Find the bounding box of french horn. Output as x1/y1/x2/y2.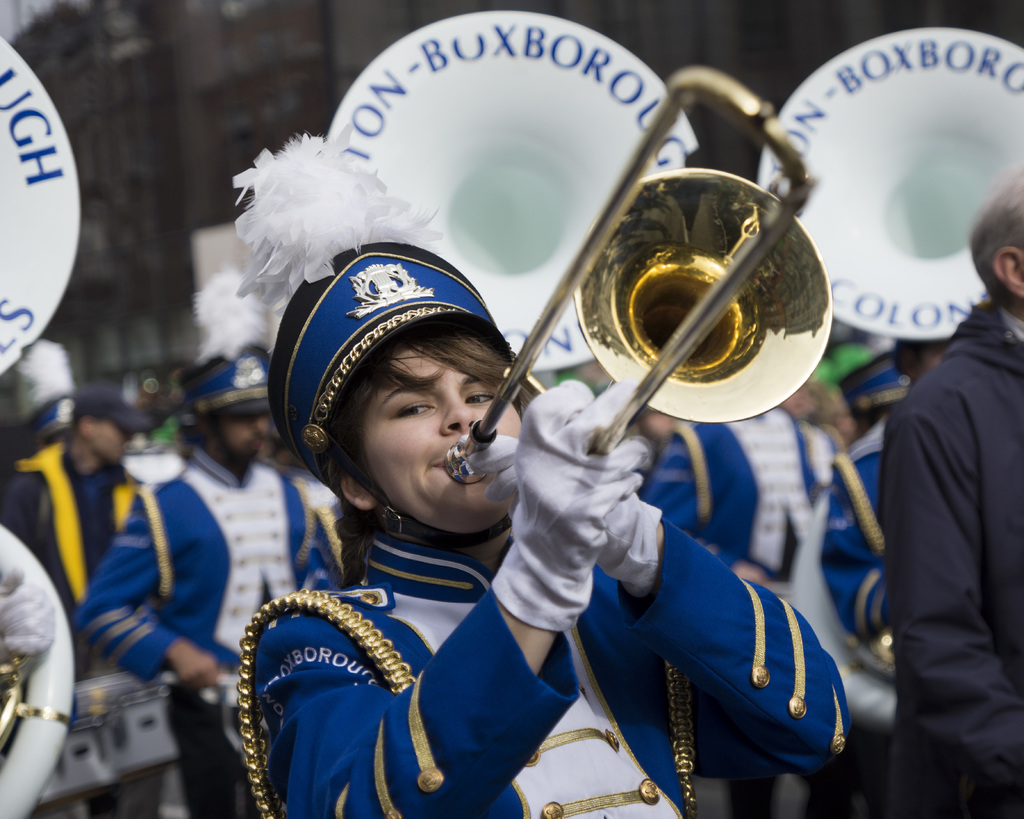
0/33/84/818.
